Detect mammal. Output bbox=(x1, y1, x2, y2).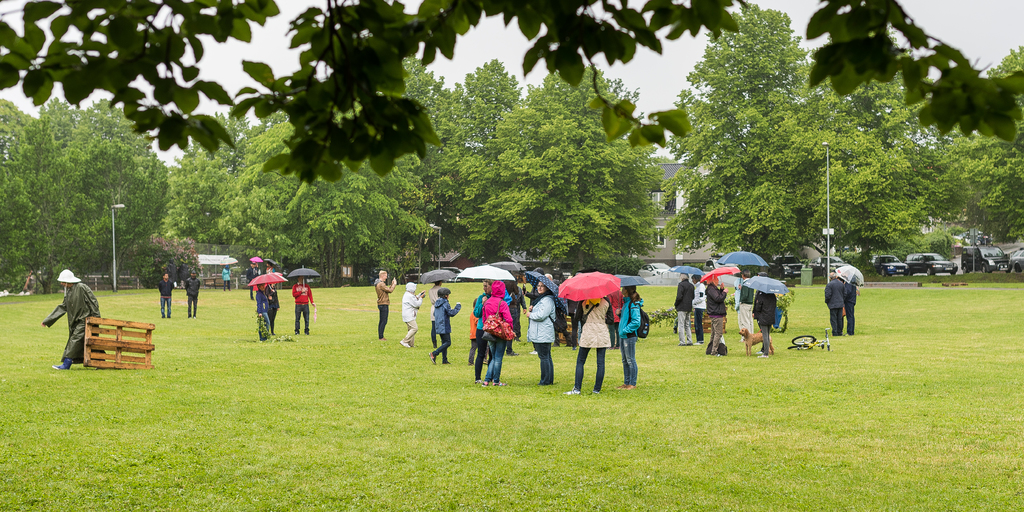
bbox=(428, 282, 444, 347).
